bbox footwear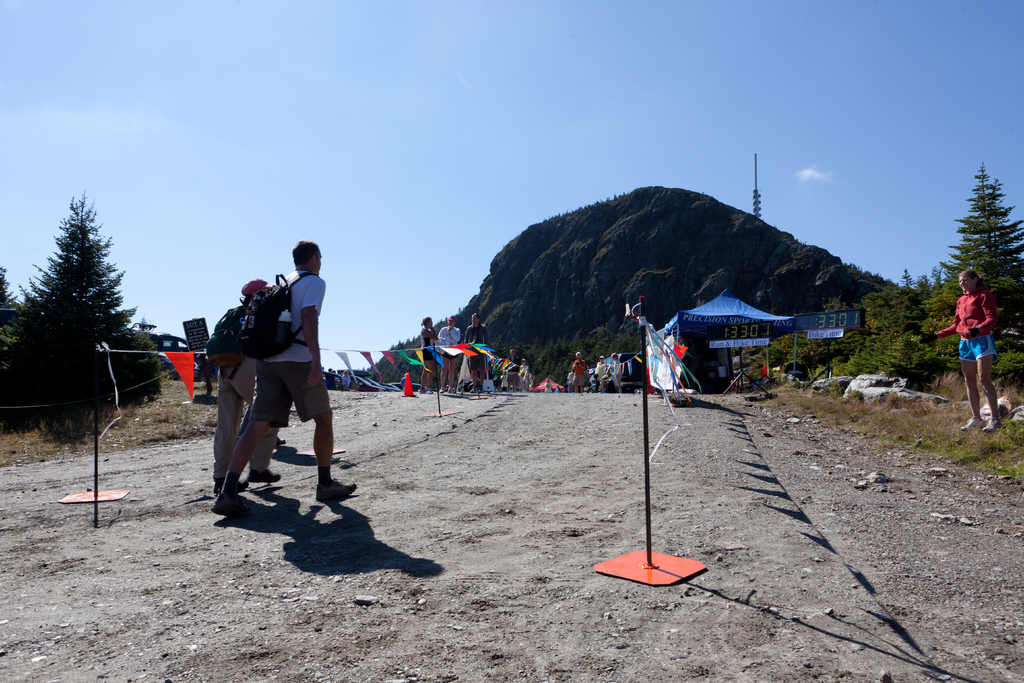
box=[317, 477, 362, 500]
